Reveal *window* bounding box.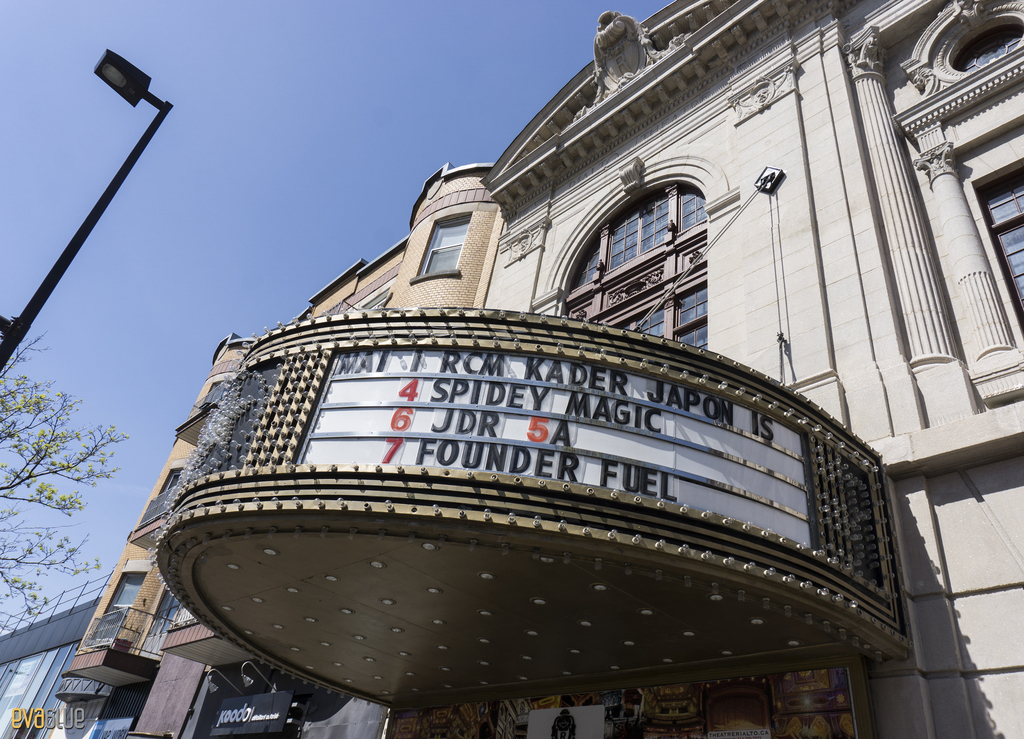
Revealed: (left=972, top=163, right=1023, bottom=331).
